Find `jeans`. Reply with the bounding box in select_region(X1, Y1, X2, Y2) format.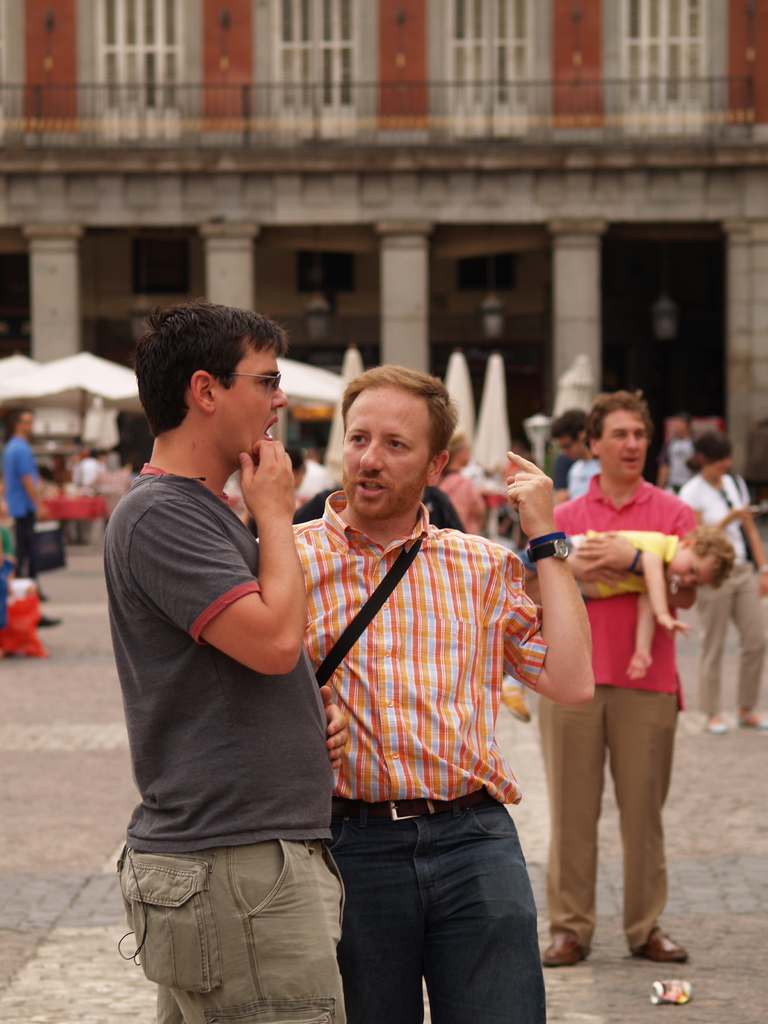
select_region(114, 841, 358, 1018).
